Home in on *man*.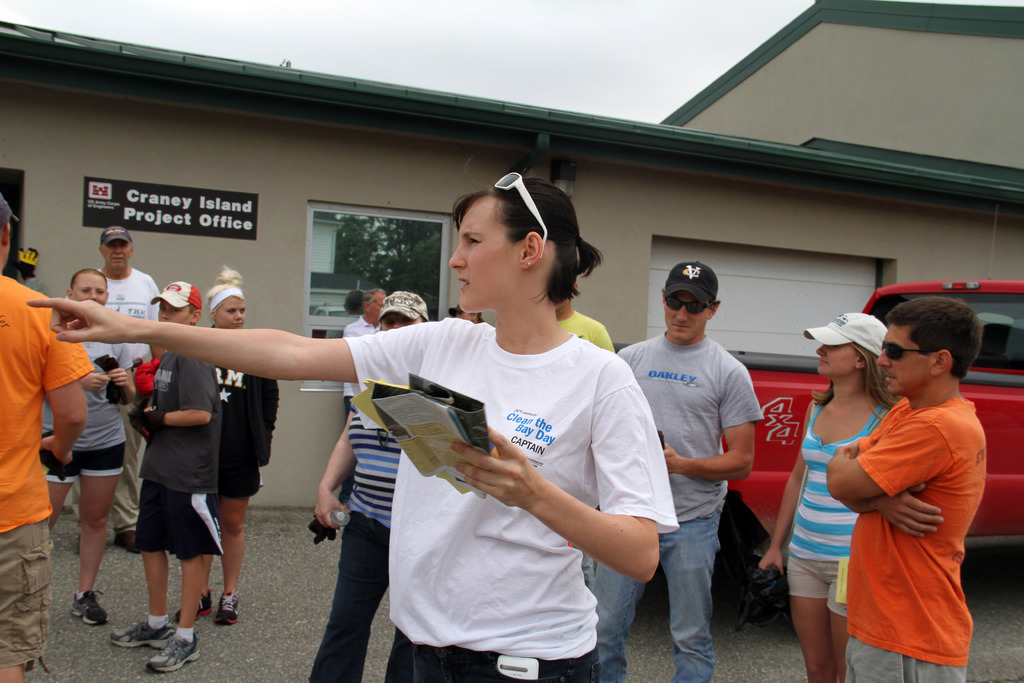
Homed in at x1=310 y1=285 x2=447 y2=682.
